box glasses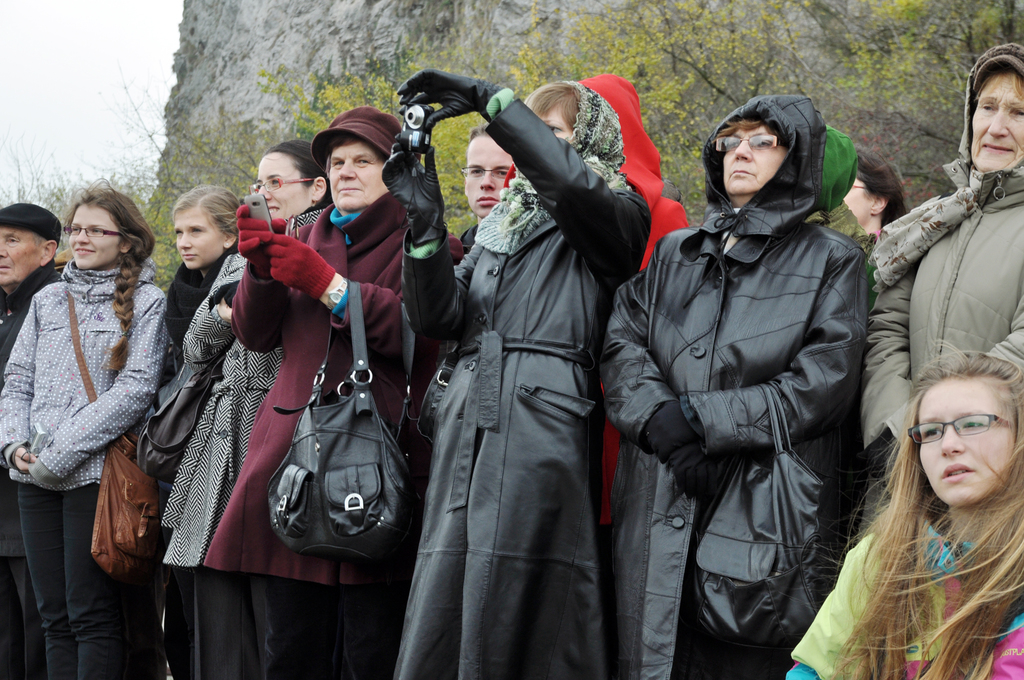
locate(60, 224, 136, 244)
